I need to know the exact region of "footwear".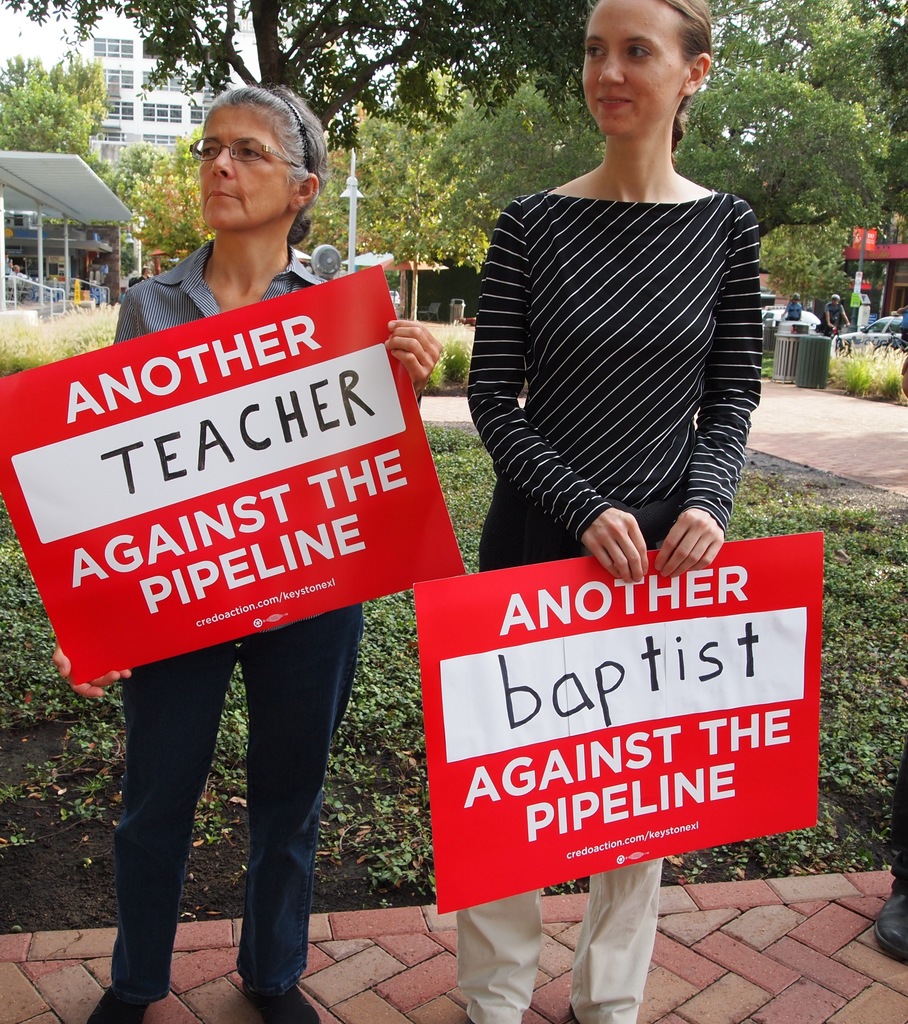
Region: x1=874 y1=884 x2=907 y2=958.
